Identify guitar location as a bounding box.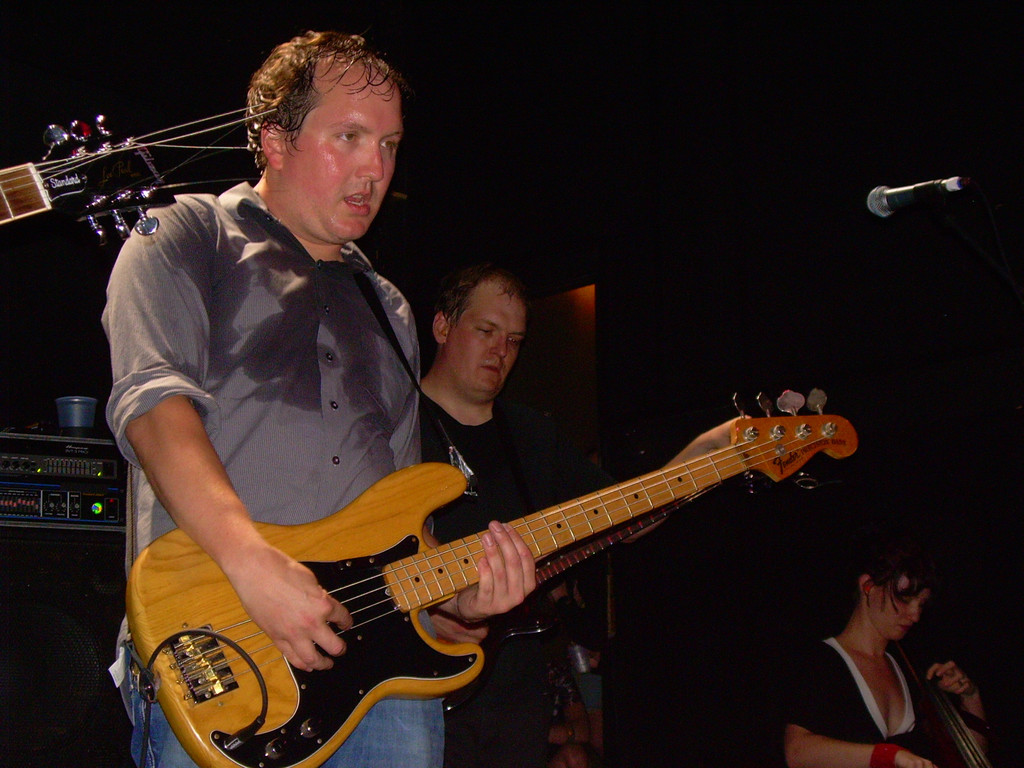
[0,102,275,240].
